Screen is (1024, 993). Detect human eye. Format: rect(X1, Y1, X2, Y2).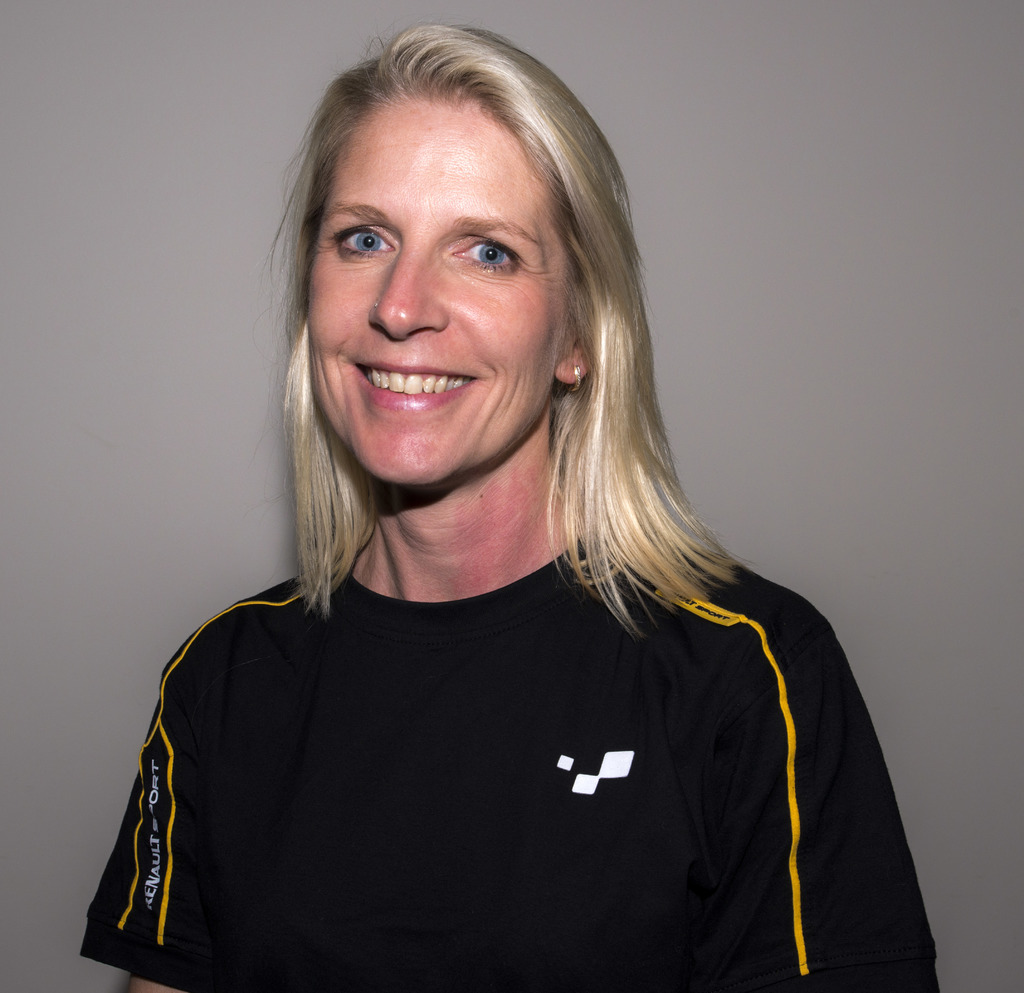
rect(333, 222, 404, 263).
